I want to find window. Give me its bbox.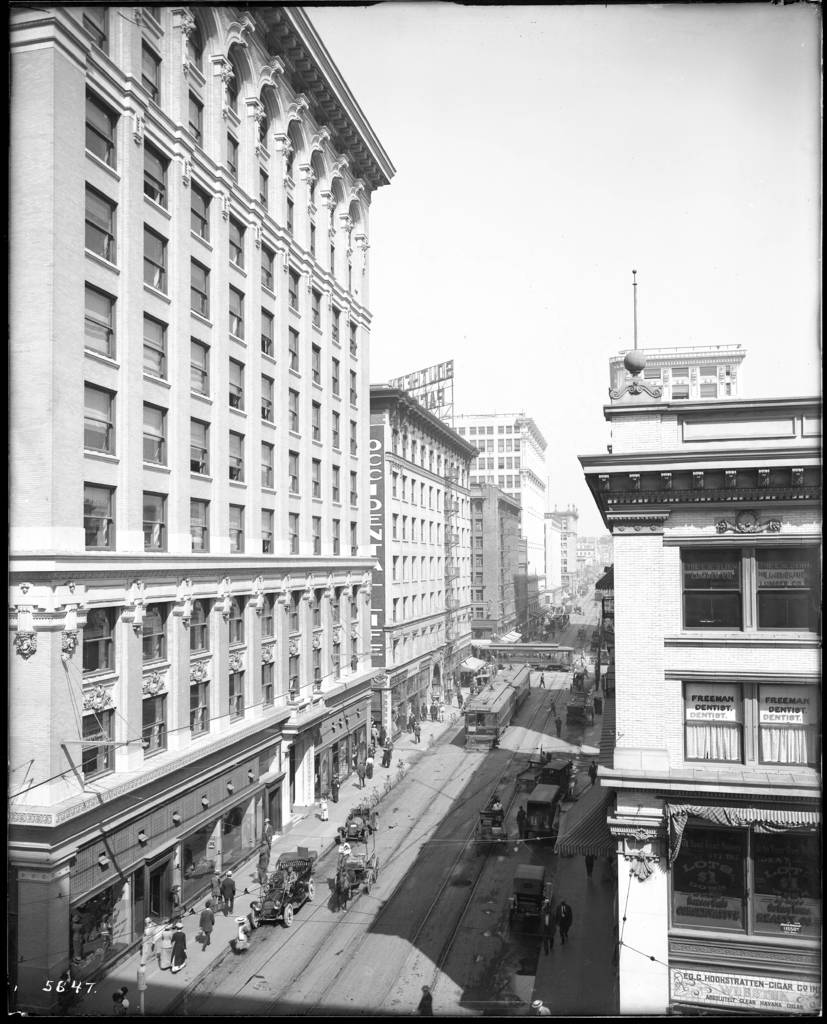
BBox(347, 423, 359, 454).
